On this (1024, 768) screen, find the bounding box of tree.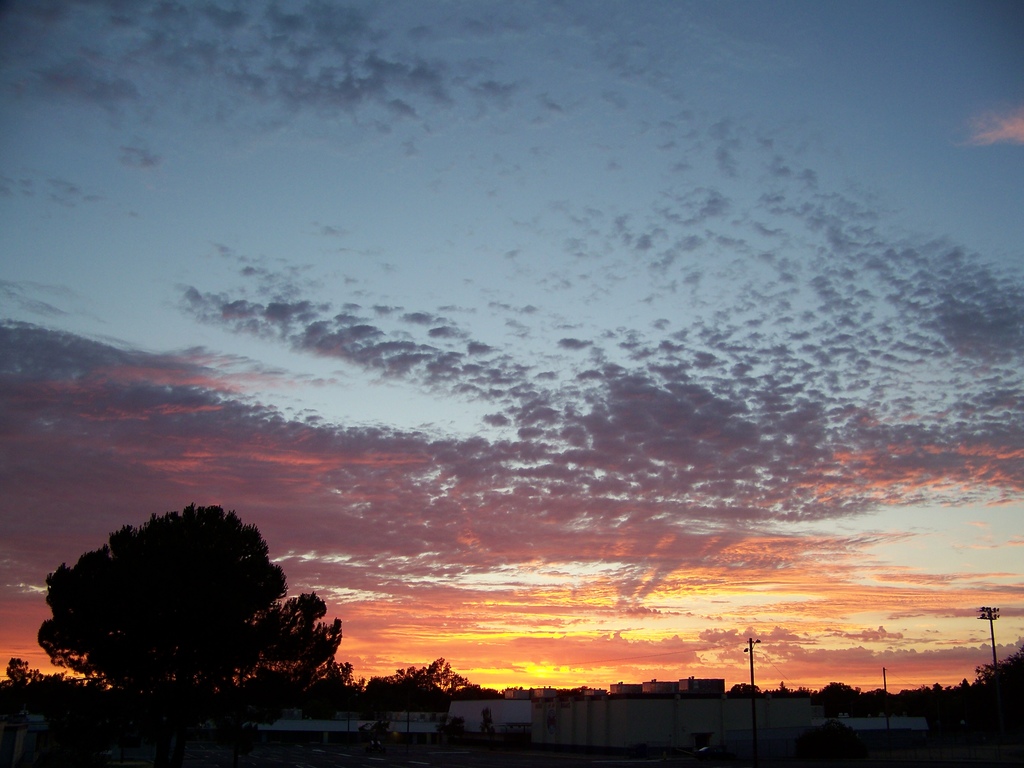
Bounding box: [left=45, top=495, right=335, bottom=717].
